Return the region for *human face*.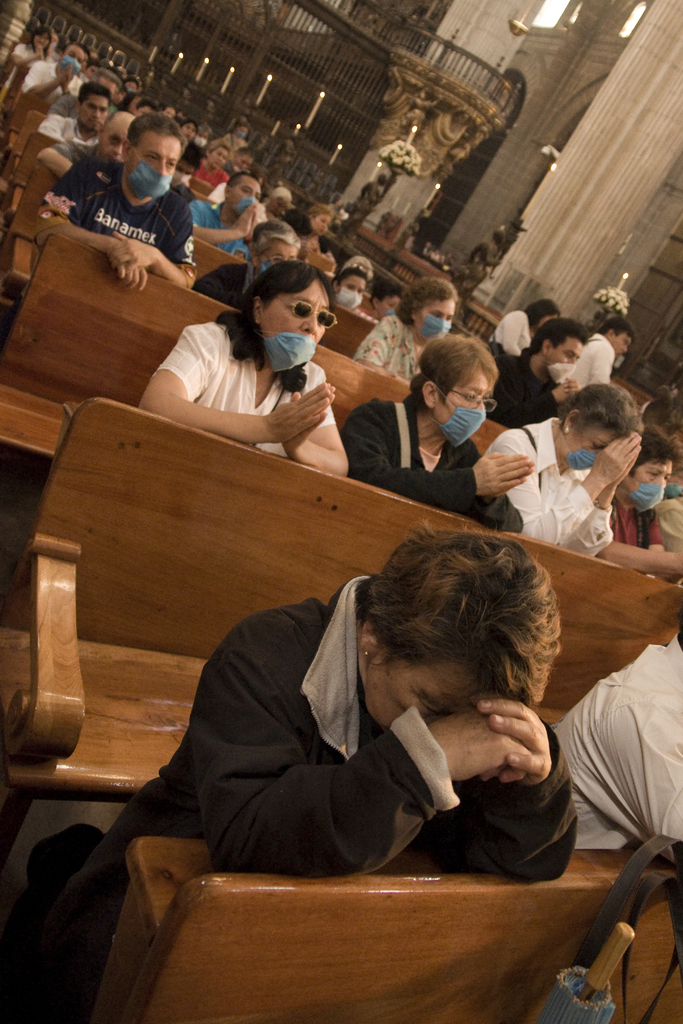
box=[213, 153, 226, 166].
